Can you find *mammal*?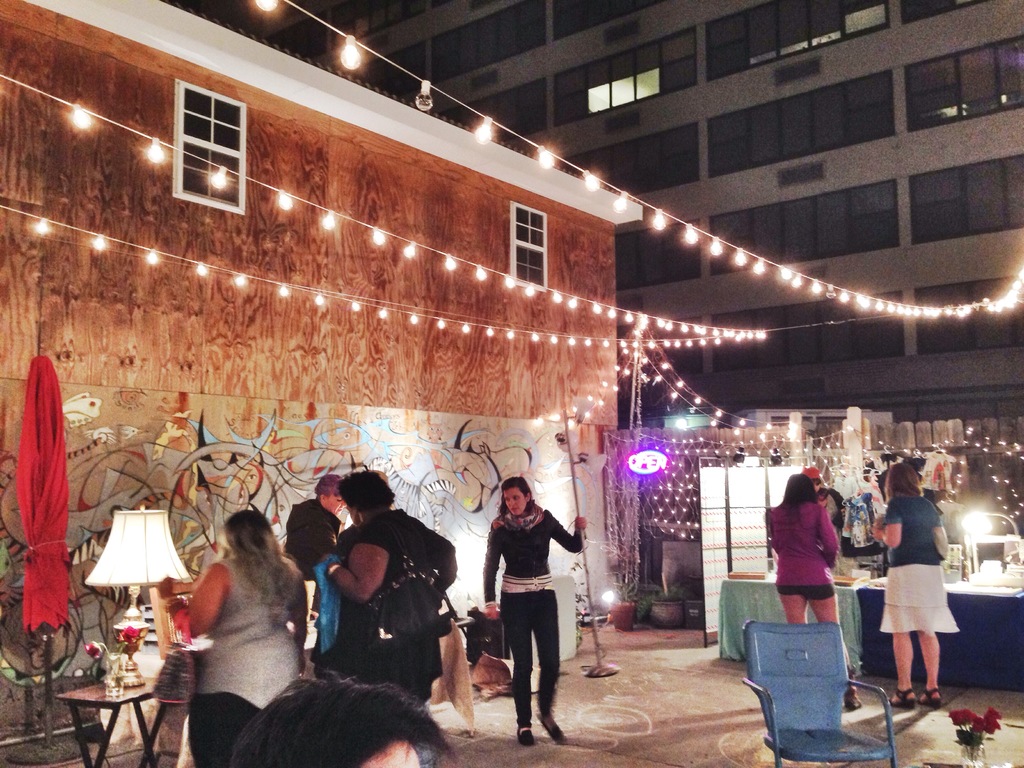
Yes, bounding box: Rect(277, 470, 346, 582).
